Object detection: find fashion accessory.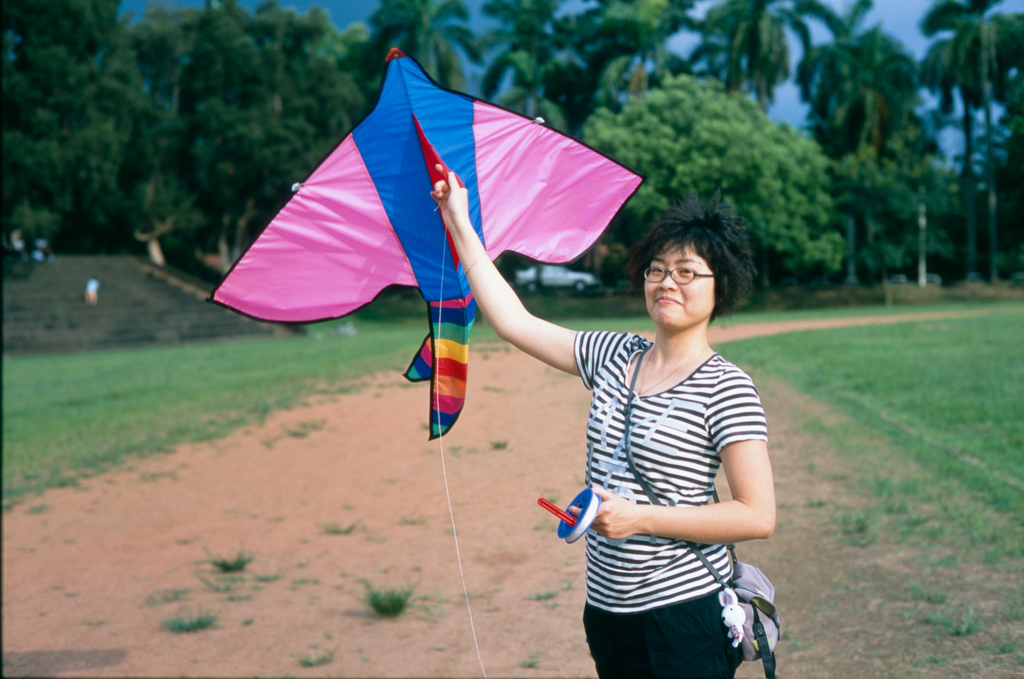
x1=637 y1=343 x2=712 y2=398.
